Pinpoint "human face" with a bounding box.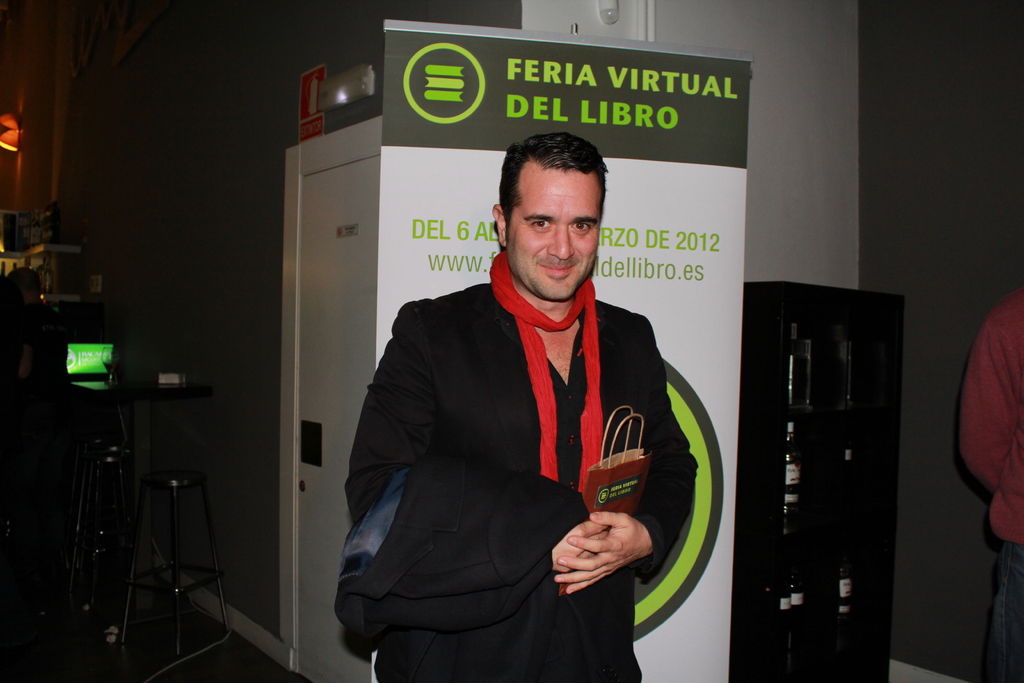
<box>502,169,598,301</box>.
